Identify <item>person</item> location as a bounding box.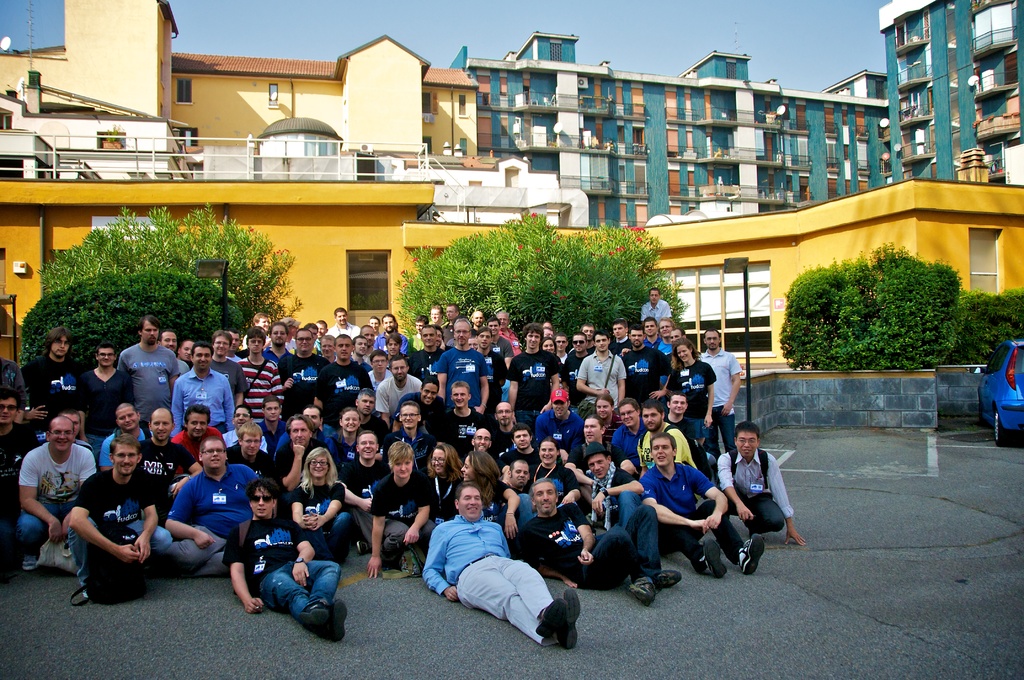
Rect(637, 400, 700, 504).
